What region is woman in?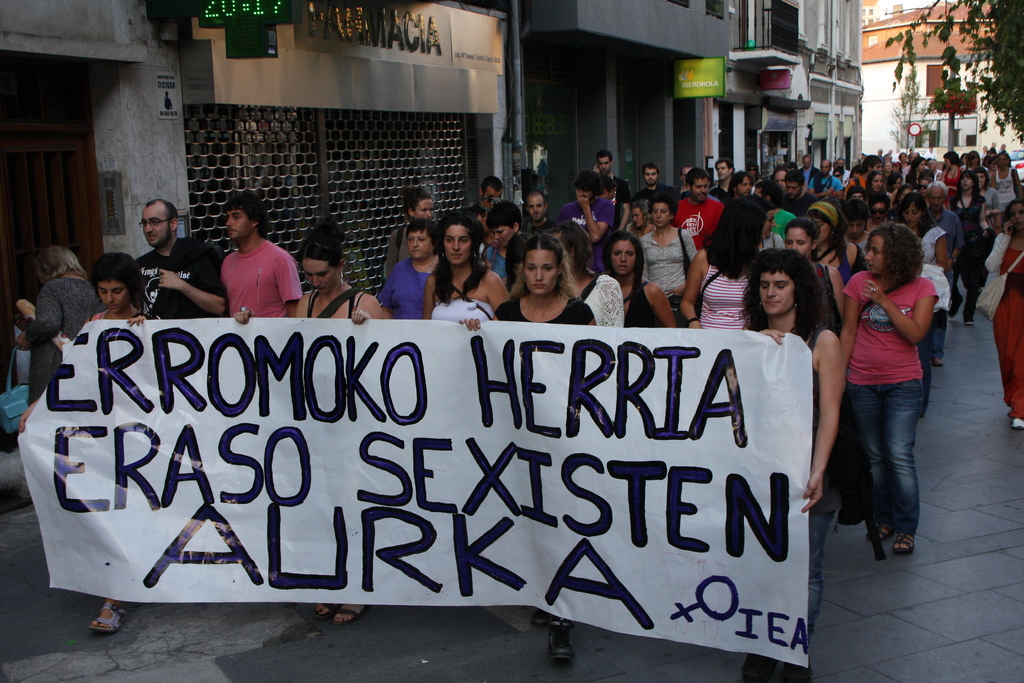
bbox(780, 216, 850, 340).
